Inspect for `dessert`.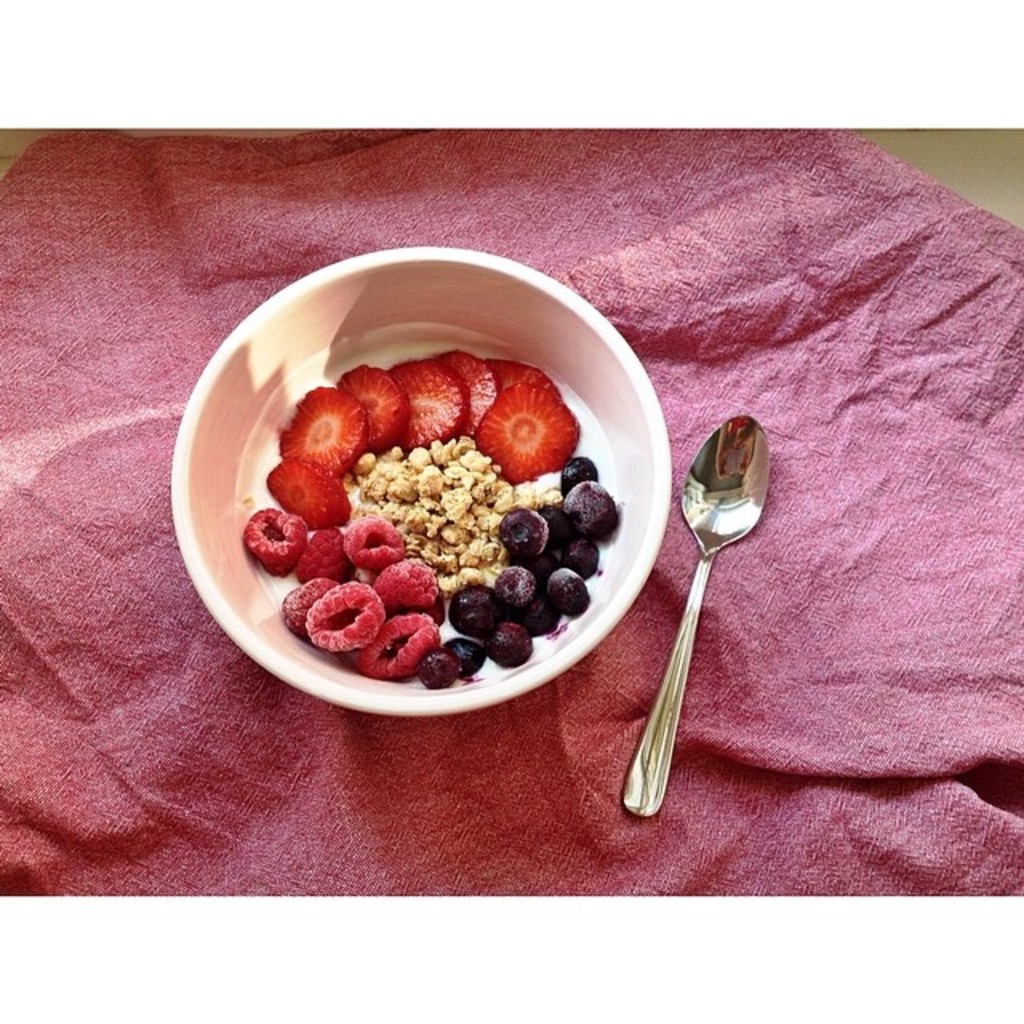
Inspection: 293 523 358 576.
